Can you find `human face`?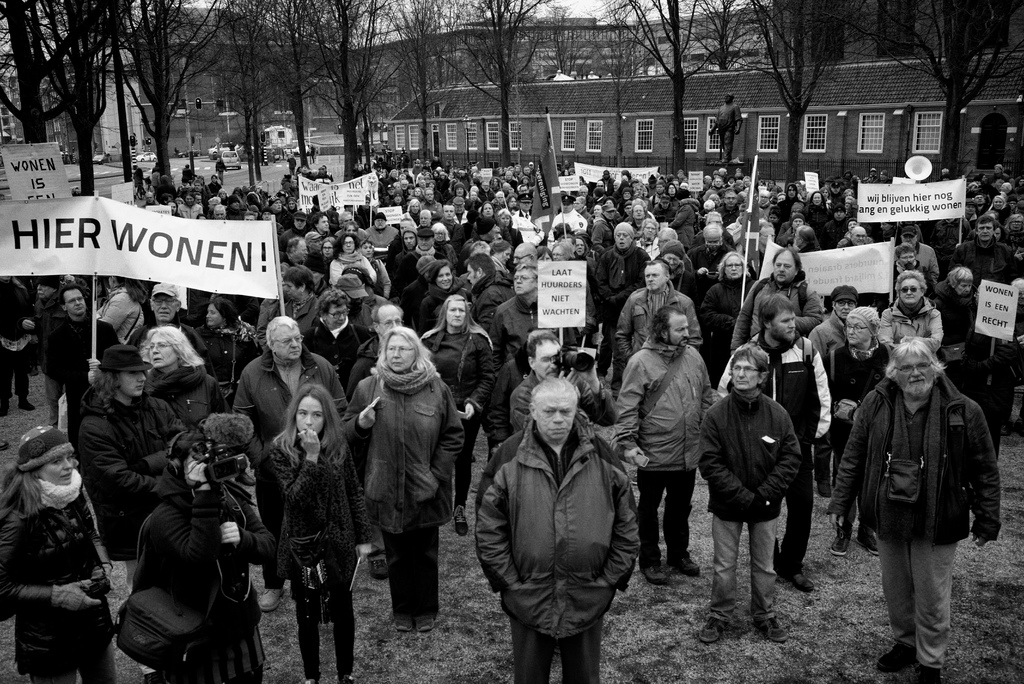
Yes, bounding box: 310:238:323:250.
